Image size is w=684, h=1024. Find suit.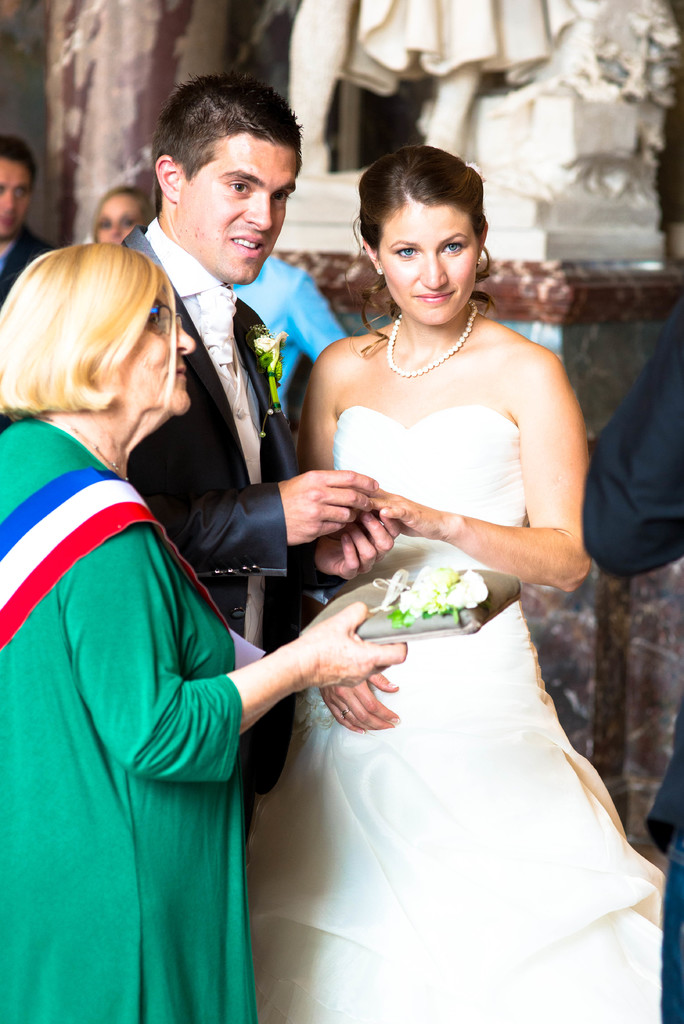
[left=31, top=236, right=338, bottom=1023].
